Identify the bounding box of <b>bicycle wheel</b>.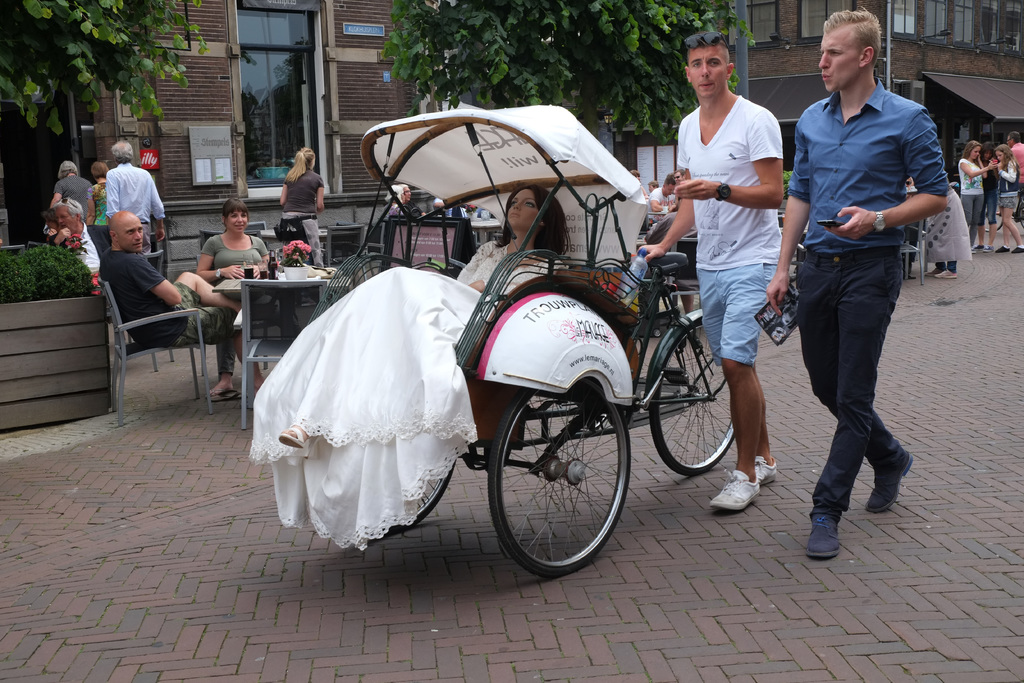
select_region(487, 354, 629, 584).
